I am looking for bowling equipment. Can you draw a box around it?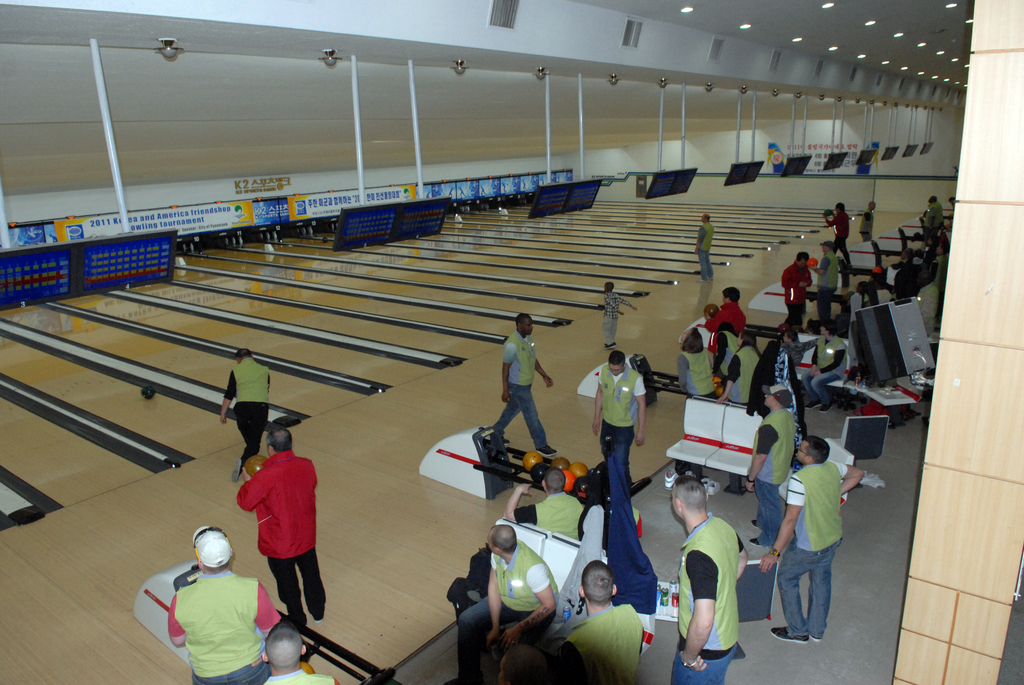
Sure, the bounding box is bbox(131, 560, 401, 684).
